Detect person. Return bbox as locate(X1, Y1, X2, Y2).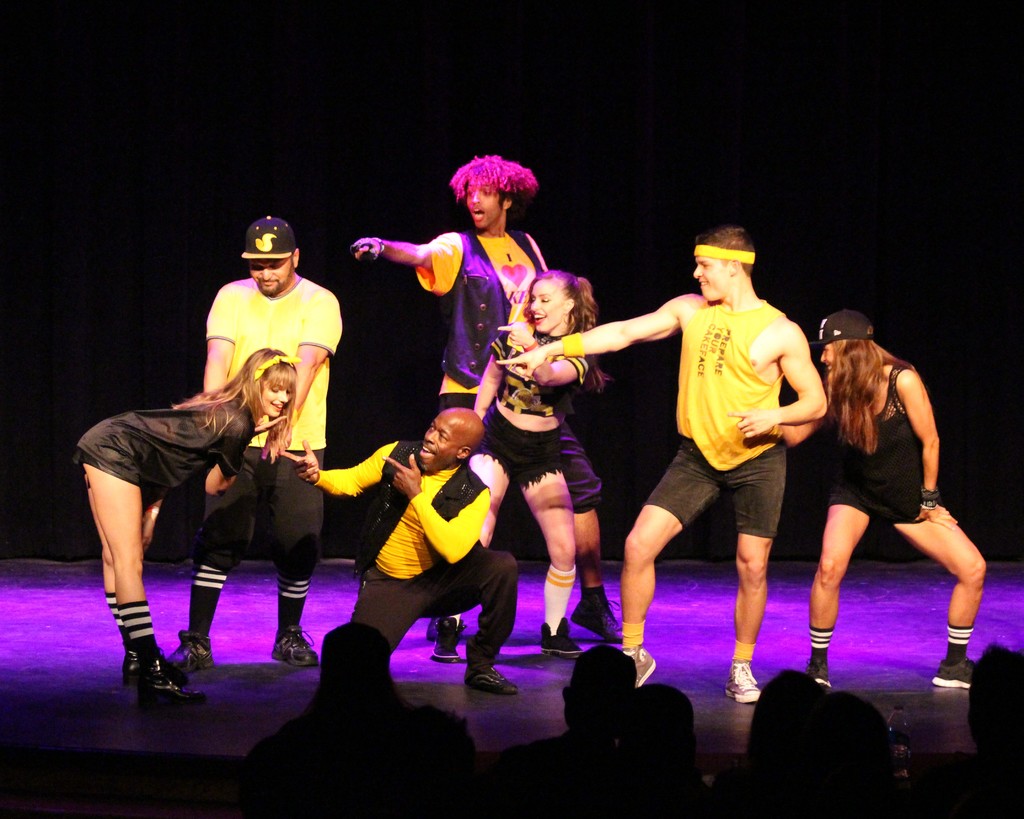
locate(492, 219, 829, 704).
